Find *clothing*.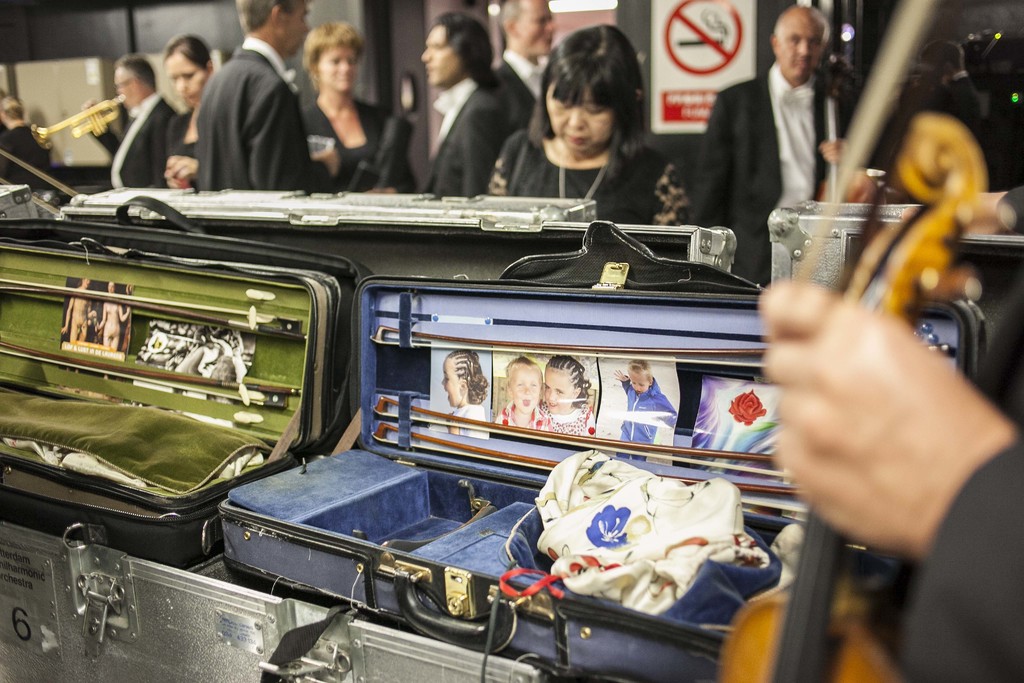
(420, 74, 500, 198).
